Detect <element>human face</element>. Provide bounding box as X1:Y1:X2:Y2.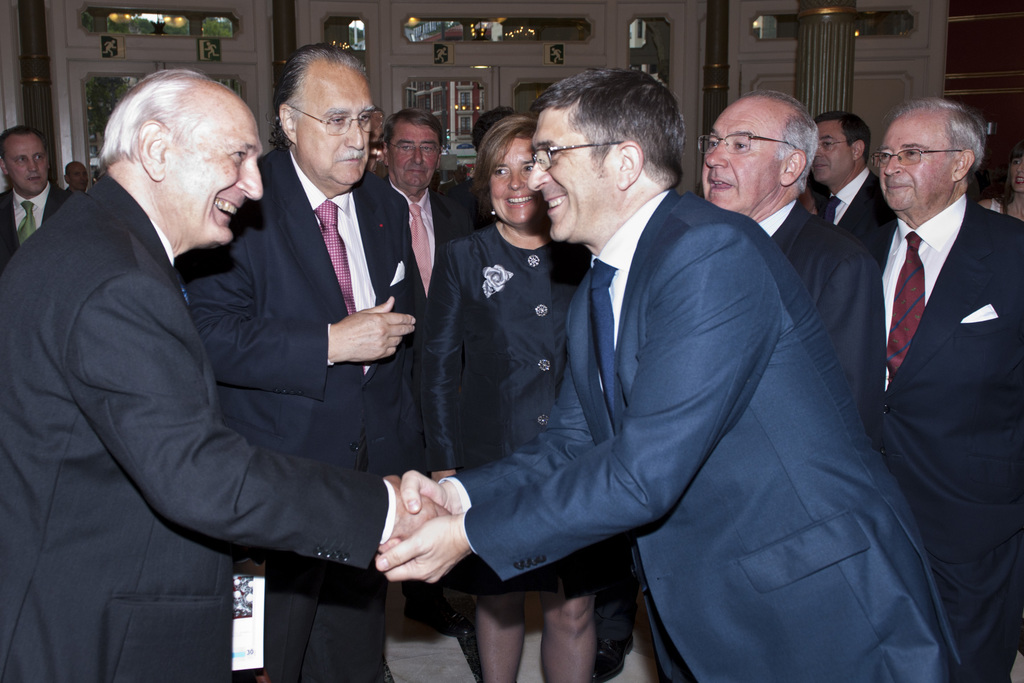
488:143:531:222.
